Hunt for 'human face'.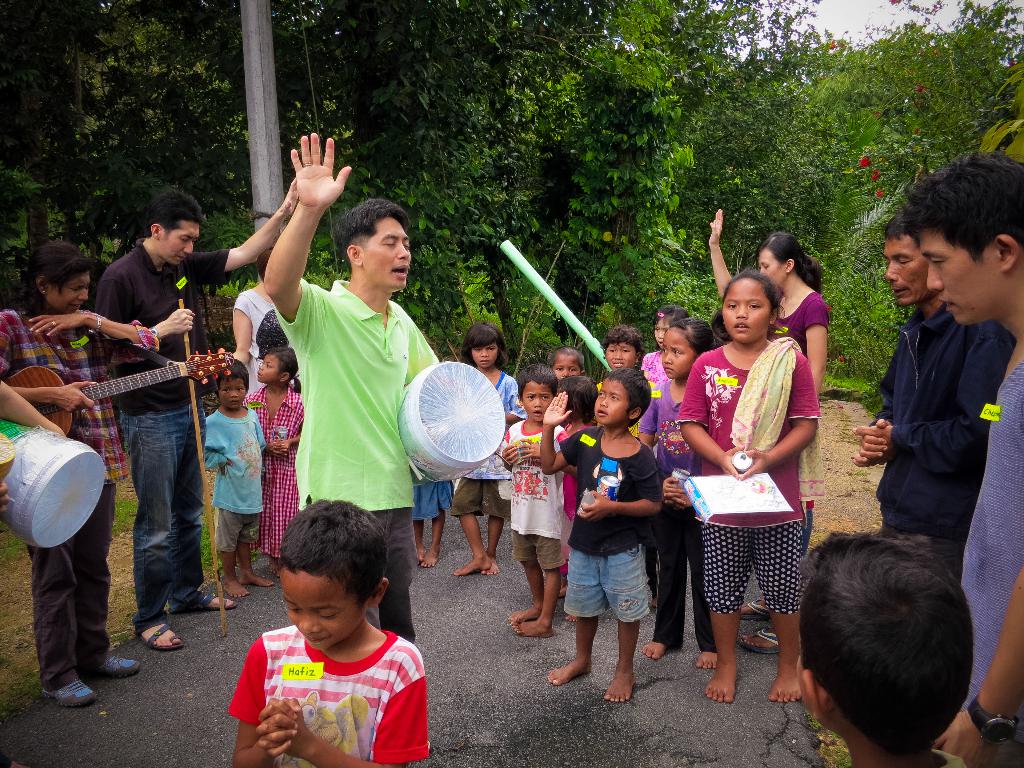
Hunted down at (220,371,247,408).
